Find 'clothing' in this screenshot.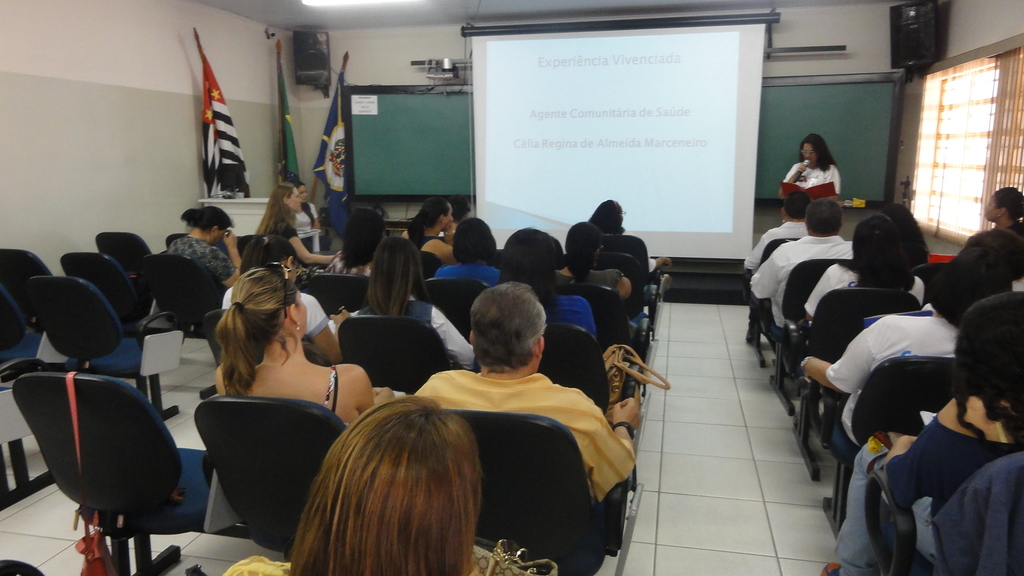
The bounding box for 'clothing' is x1=926 y1=229 x2=1023 y2=319.
